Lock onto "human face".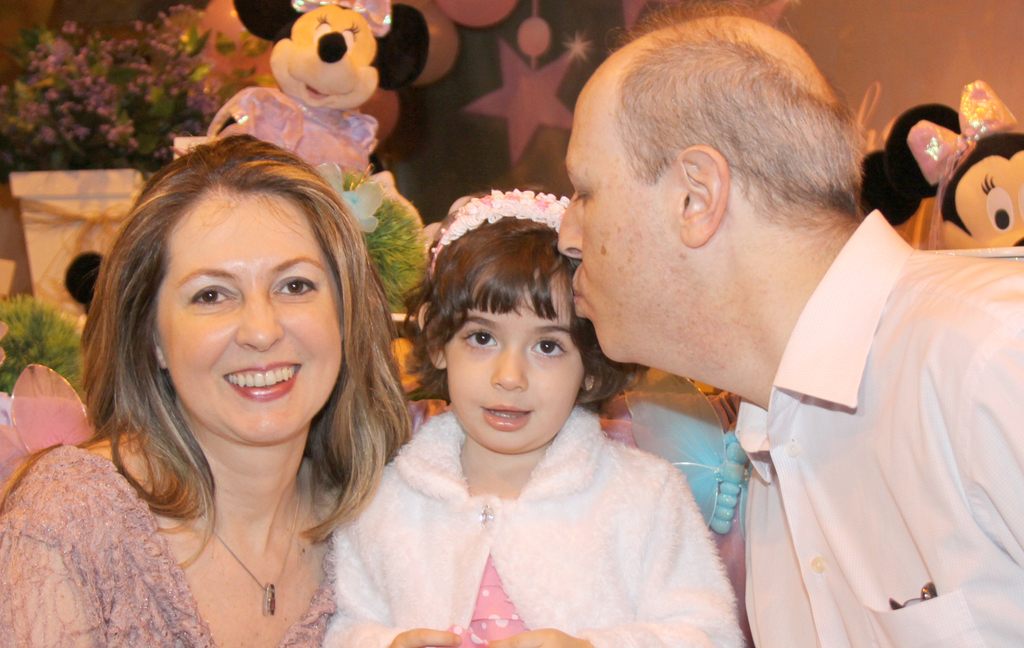
Locked: 153 184 342 447.
